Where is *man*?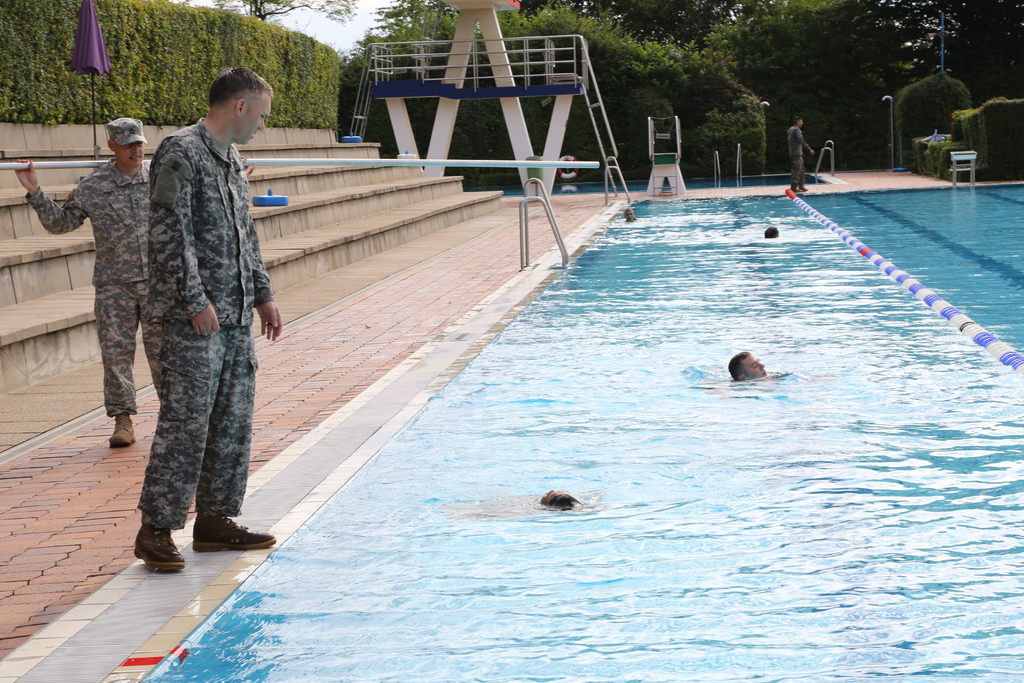
locate(705, 349, 783, 387).
